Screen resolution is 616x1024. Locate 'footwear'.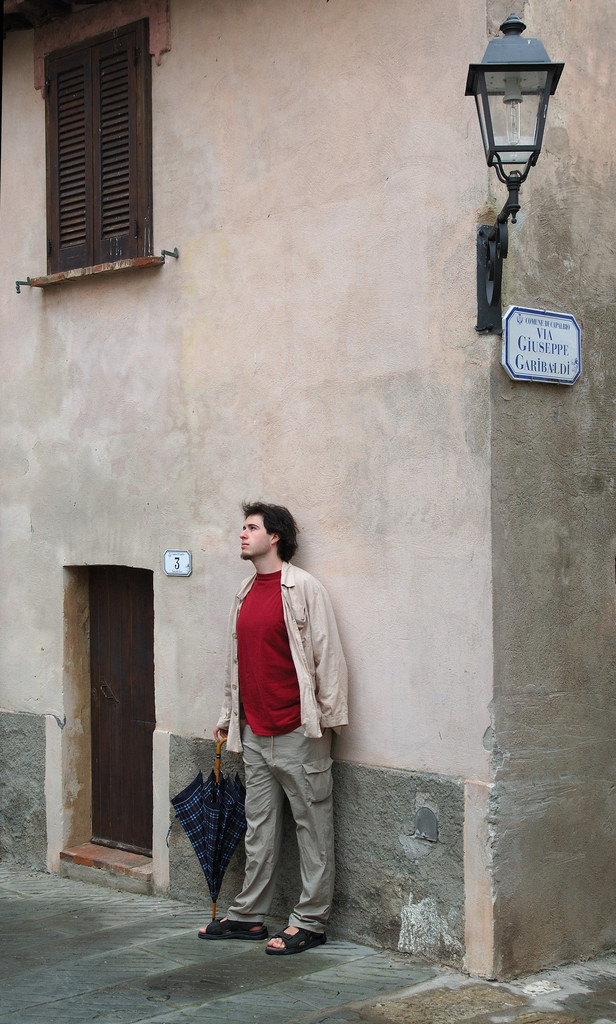
{"x1": 268, "y1": 929, "x2": 324, "y2": 958}.
